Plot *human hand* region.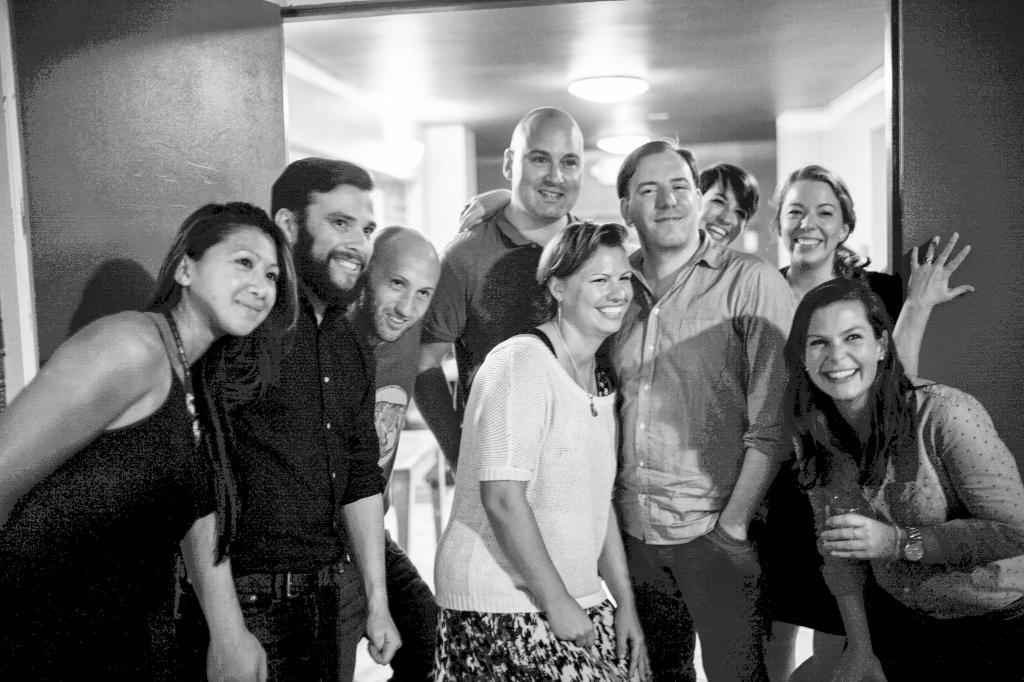
Plotted at detection(364, 608, 404, 667).
